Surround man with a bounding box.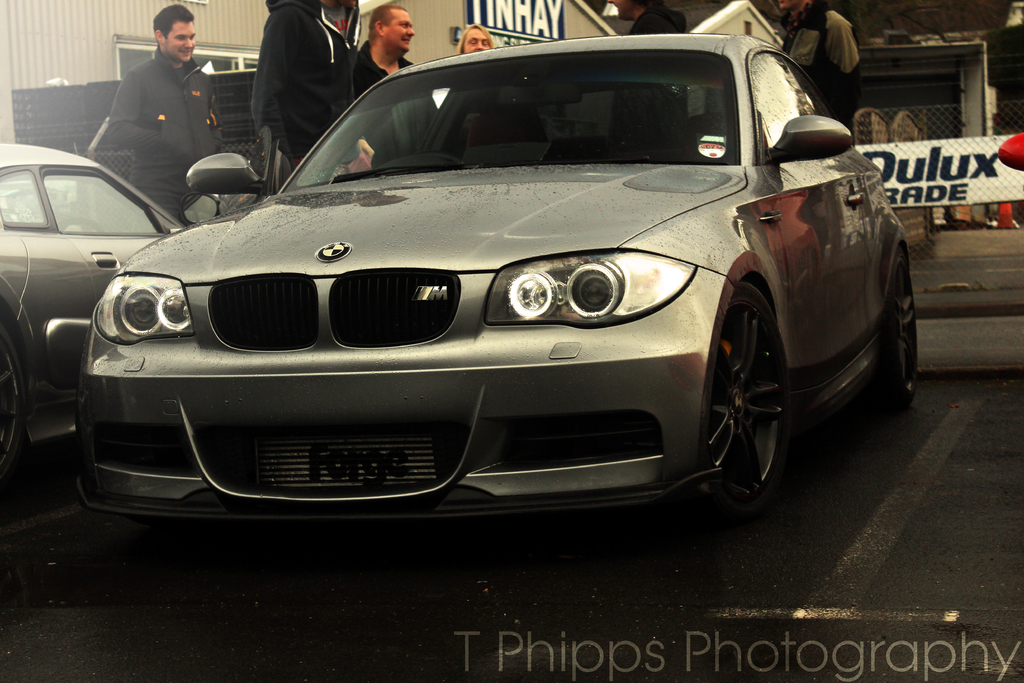
(x1=349, y1=0, x2=416, y2=110).
